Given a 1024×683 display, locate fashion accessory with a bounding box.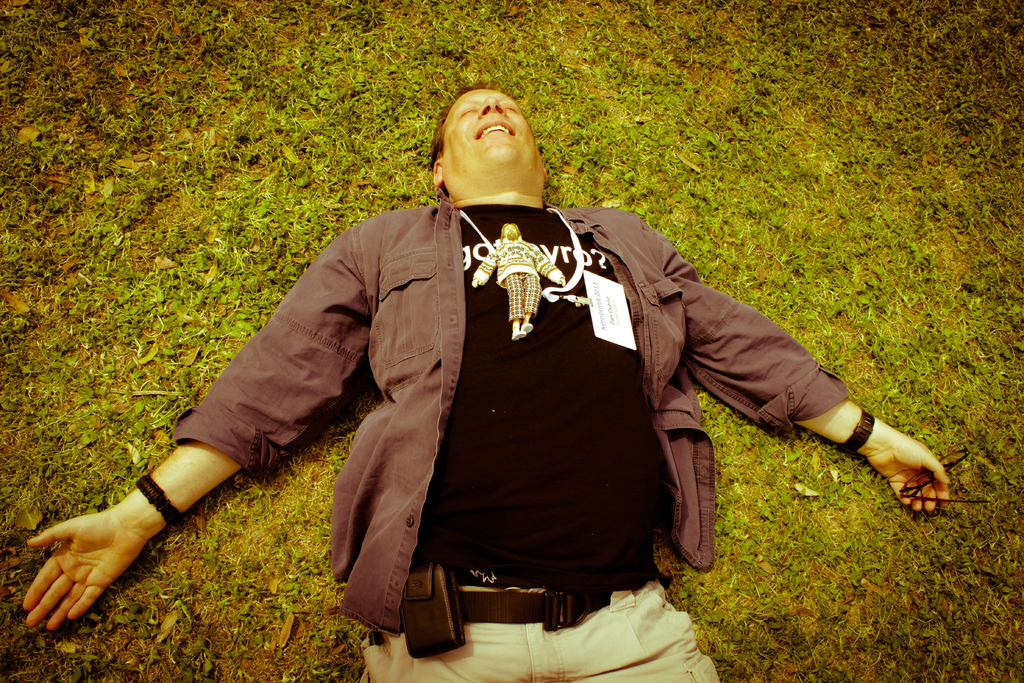
Located: x1=402 y1=563 x2=470 y2=659.
